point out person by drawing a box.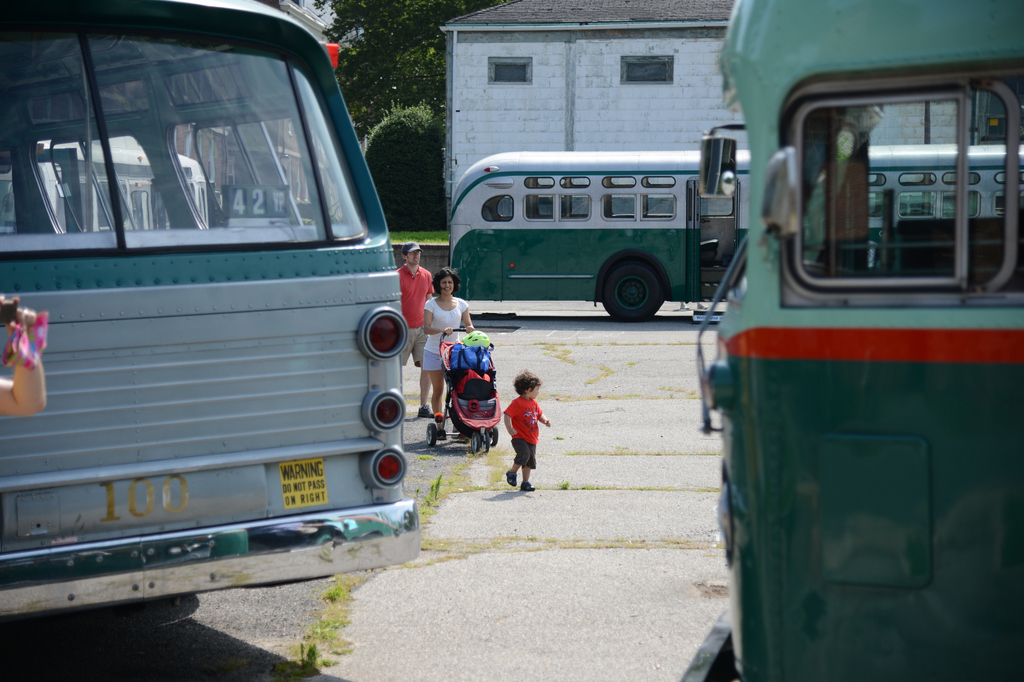
bbox=[421, 266, 480, 420].
